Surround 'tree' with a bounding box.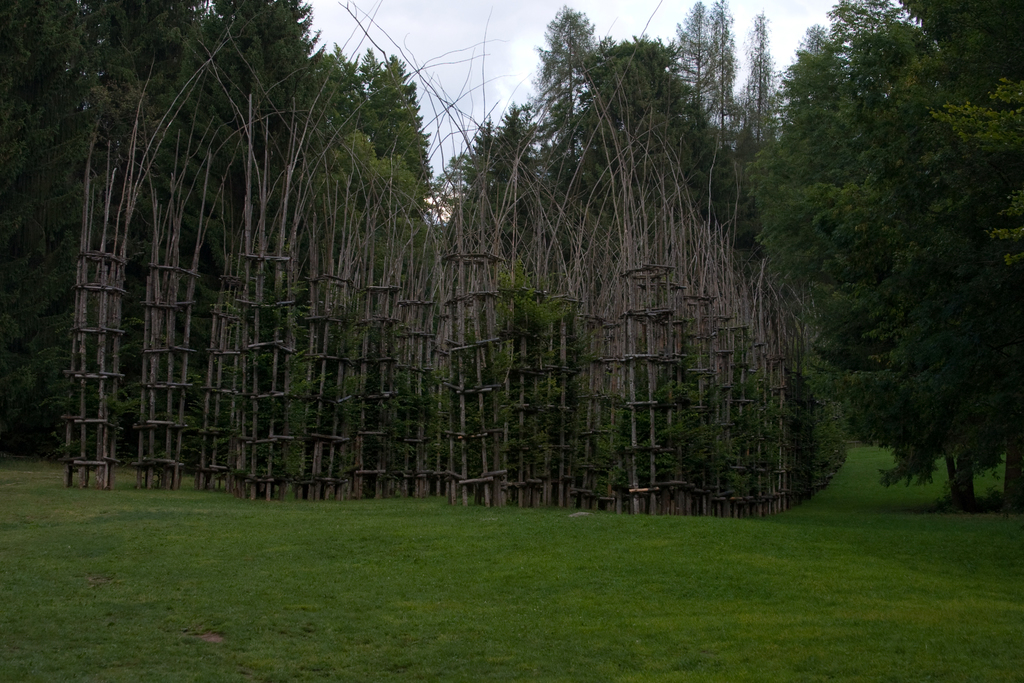
crop(773, 19, 860, 136).
